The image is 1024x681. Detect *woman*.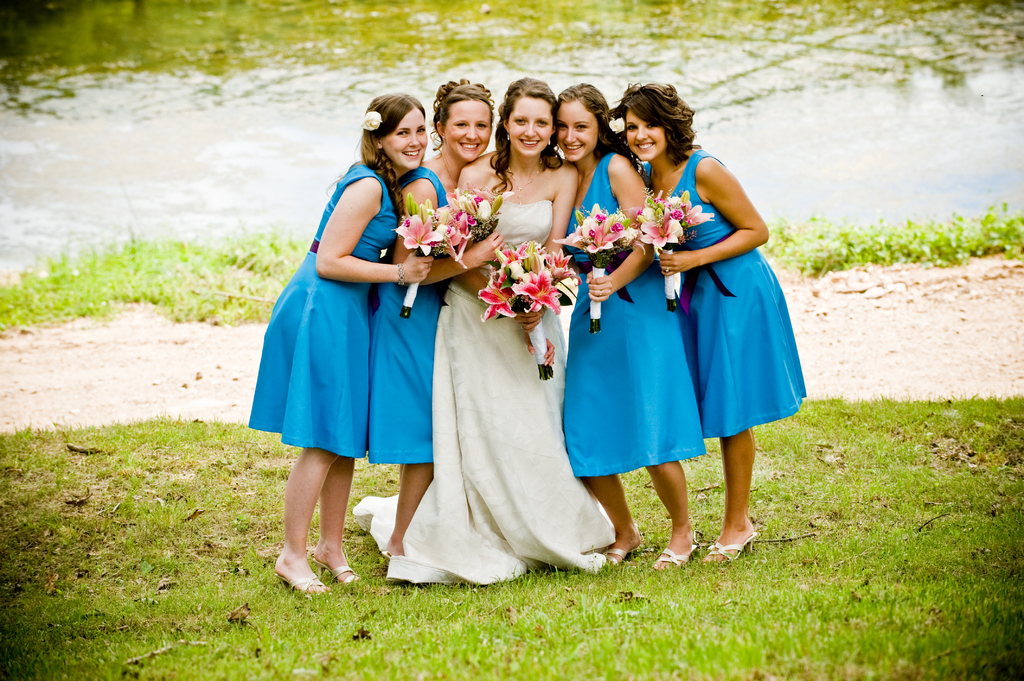
Detection: x1=561 y1=78 x2=710 y2=572.
